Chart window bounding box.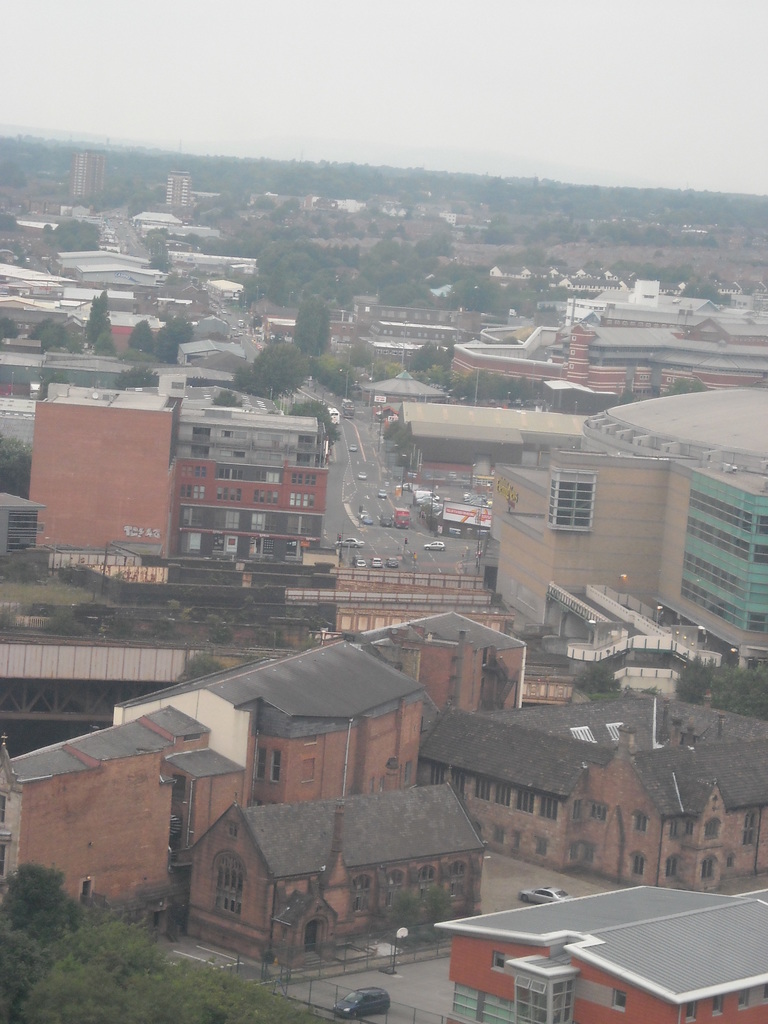
Charted: <box>742,810,754,847</box>.
